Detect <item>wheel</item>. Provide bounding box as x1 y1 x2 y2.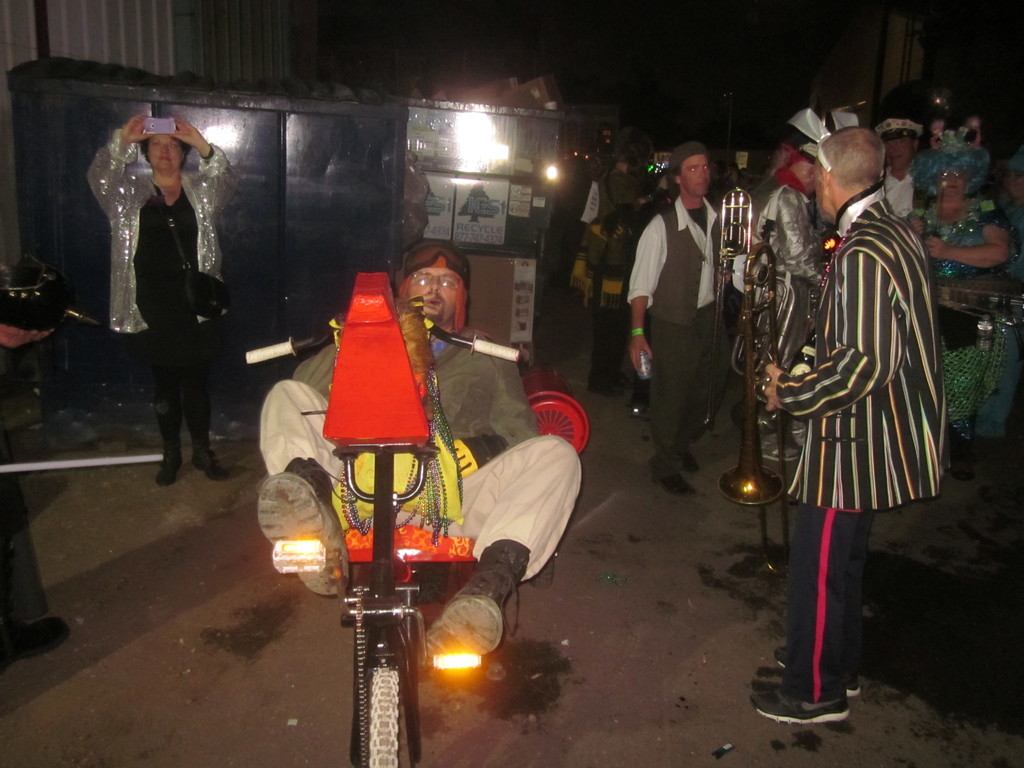
334 637 418 732.
